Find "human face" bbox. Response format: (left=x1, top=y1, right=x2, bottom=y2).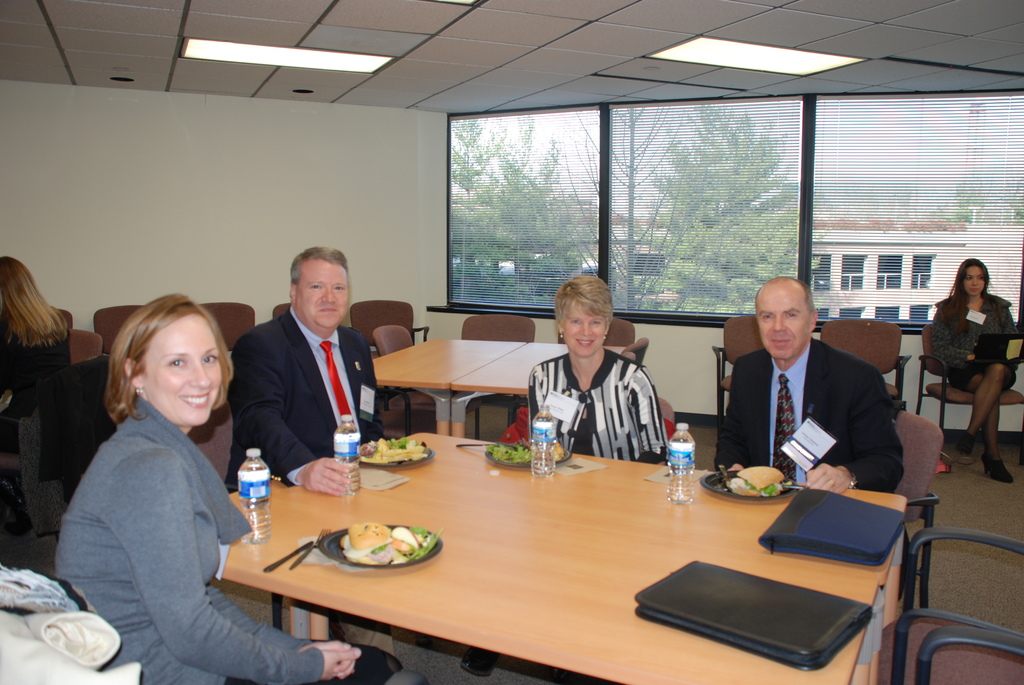
(left=564, top=307, right=603, bottom=357).
